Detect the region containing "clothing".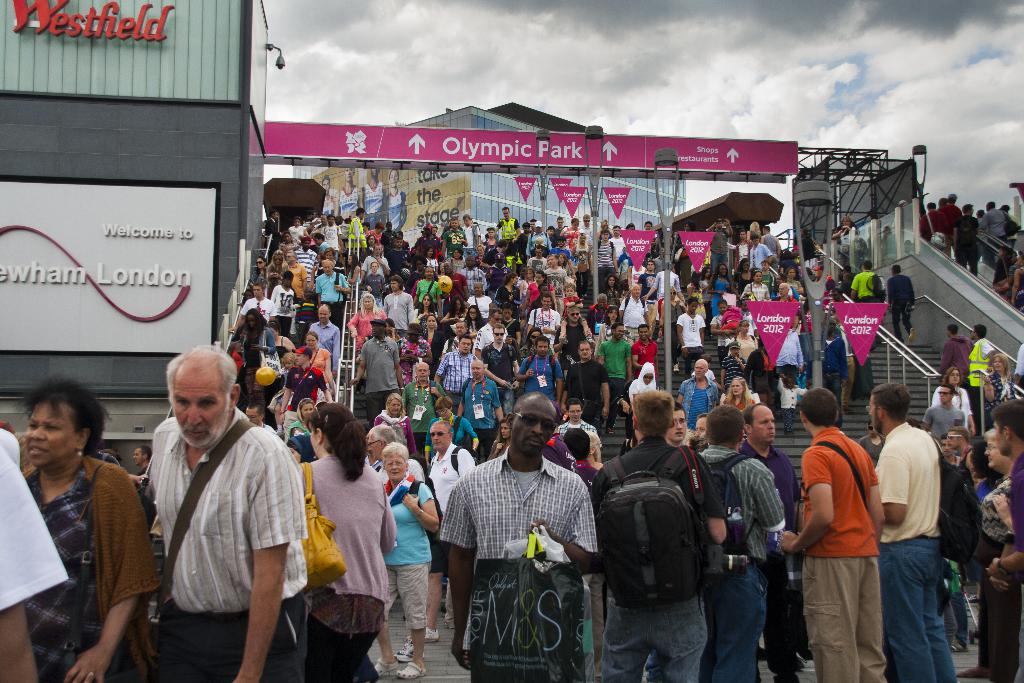
(676, 315, 705, 364).
